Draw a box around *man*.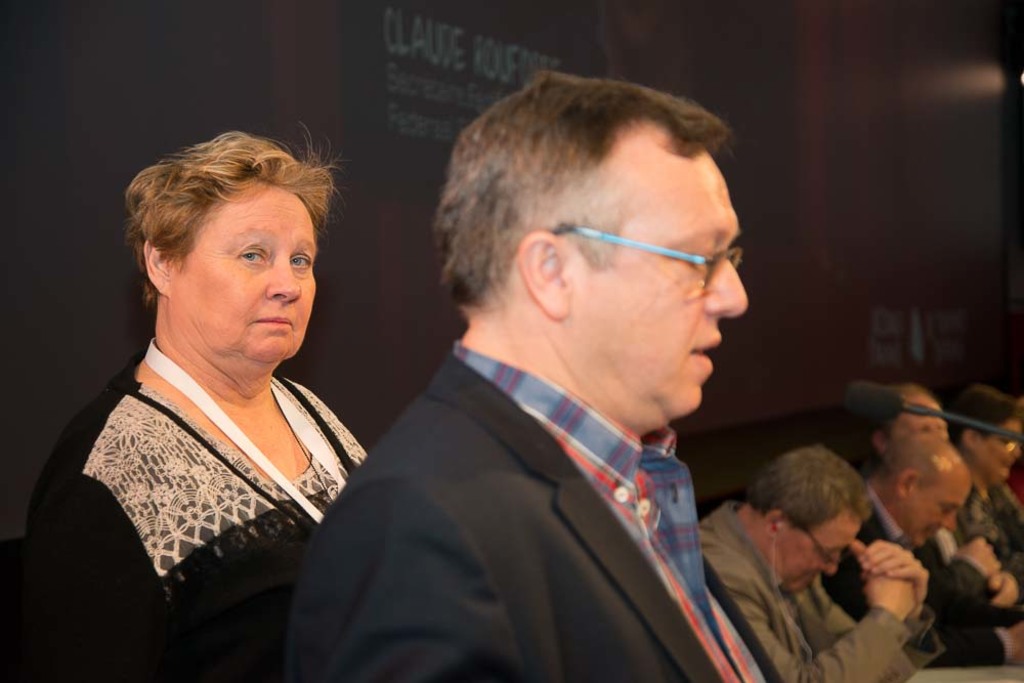
<region>824, 426, 1004, 682</region>.
